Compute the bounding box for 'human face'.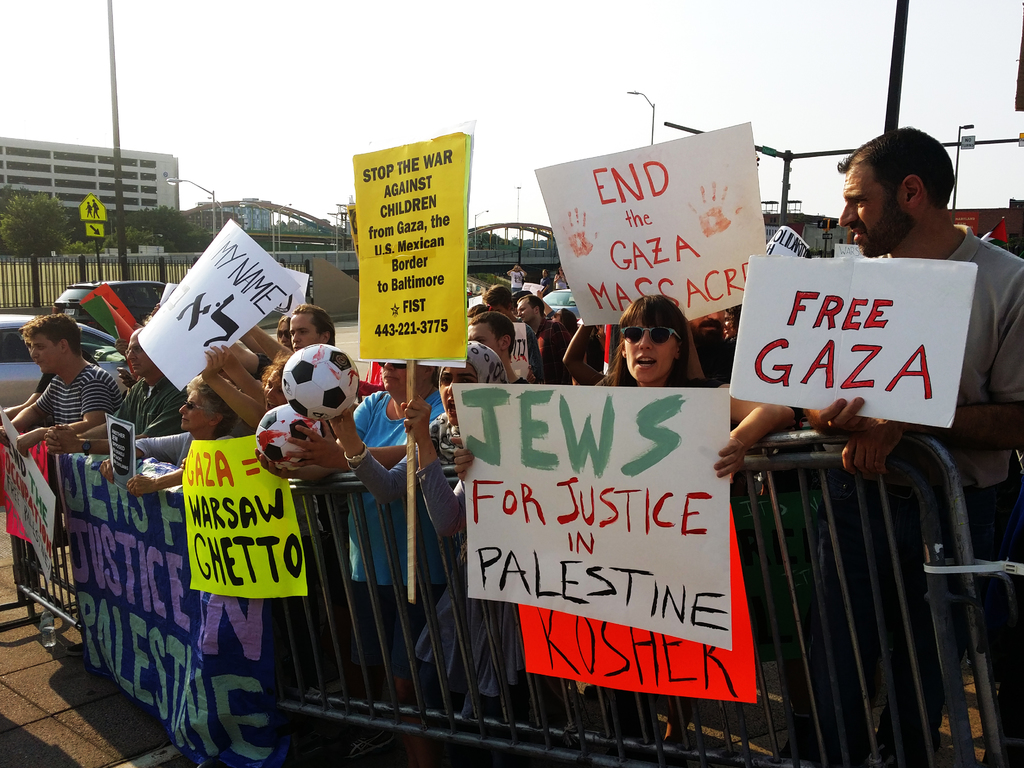
l=550, t=308, r=561, b=324.
